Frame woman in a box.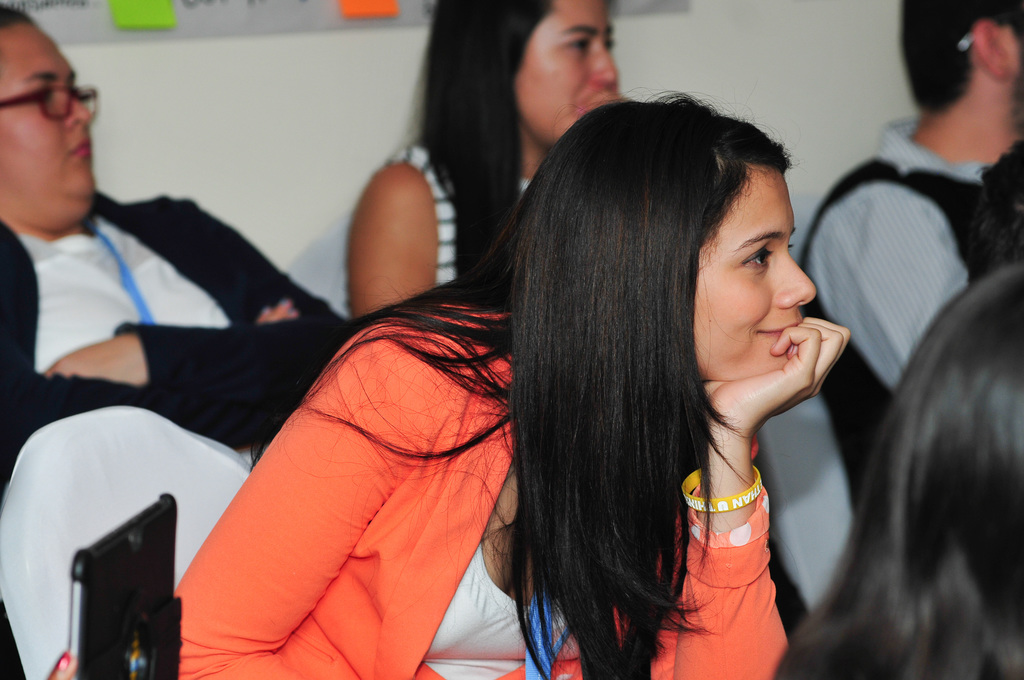
select_region(0, 3, 352, 446).
